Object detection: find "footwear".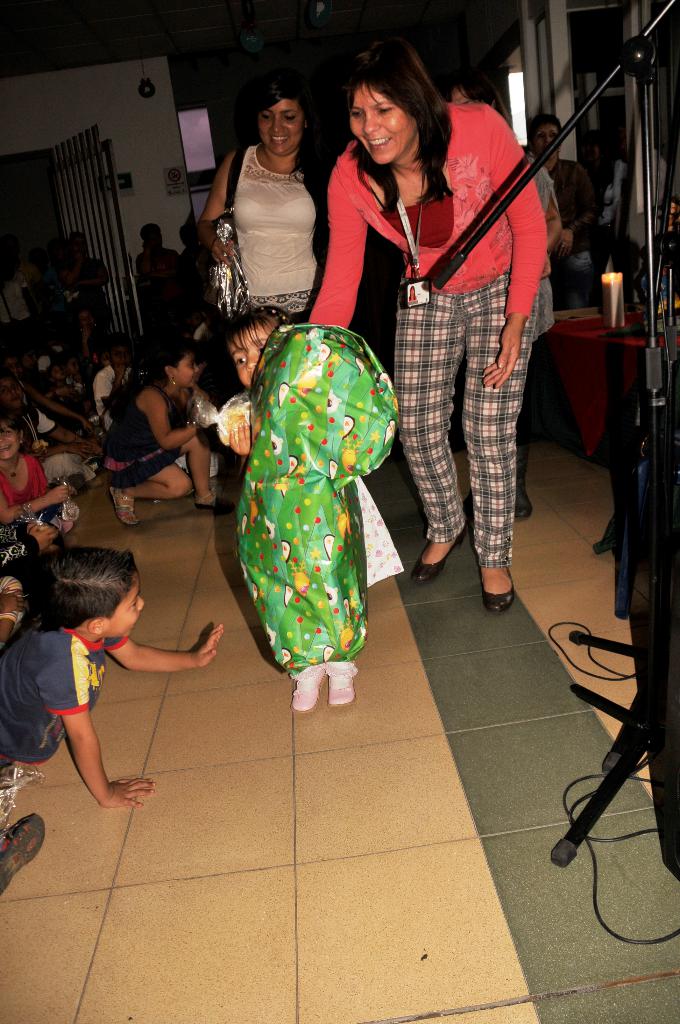
[x1=469, y1=548, x2=536, y2=620].
